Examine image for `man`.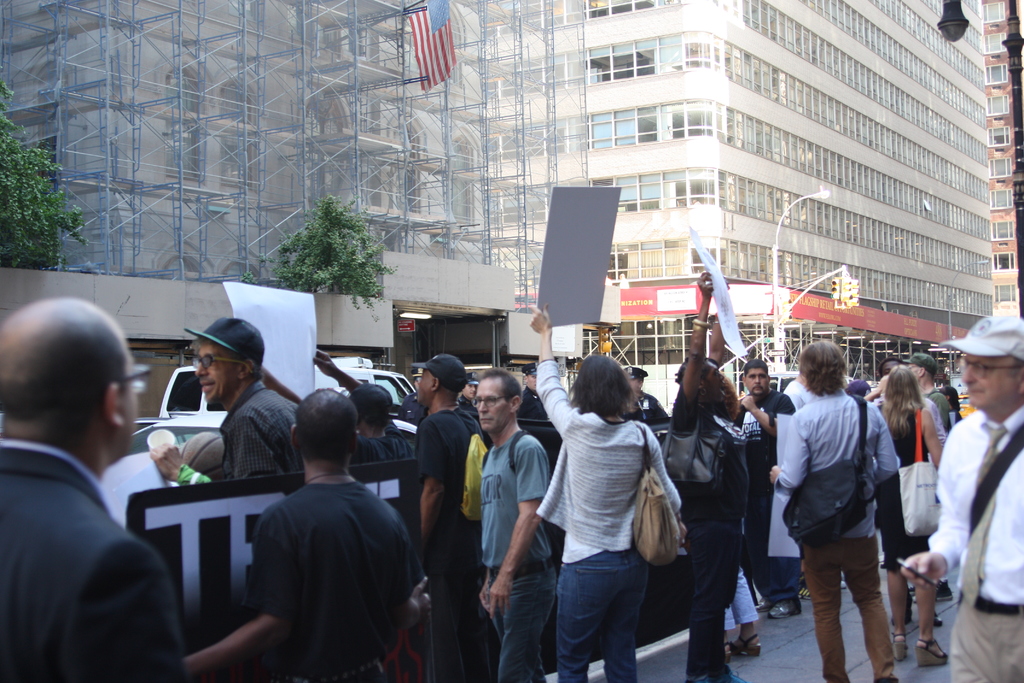
Examination result: [294,347,415,497].
